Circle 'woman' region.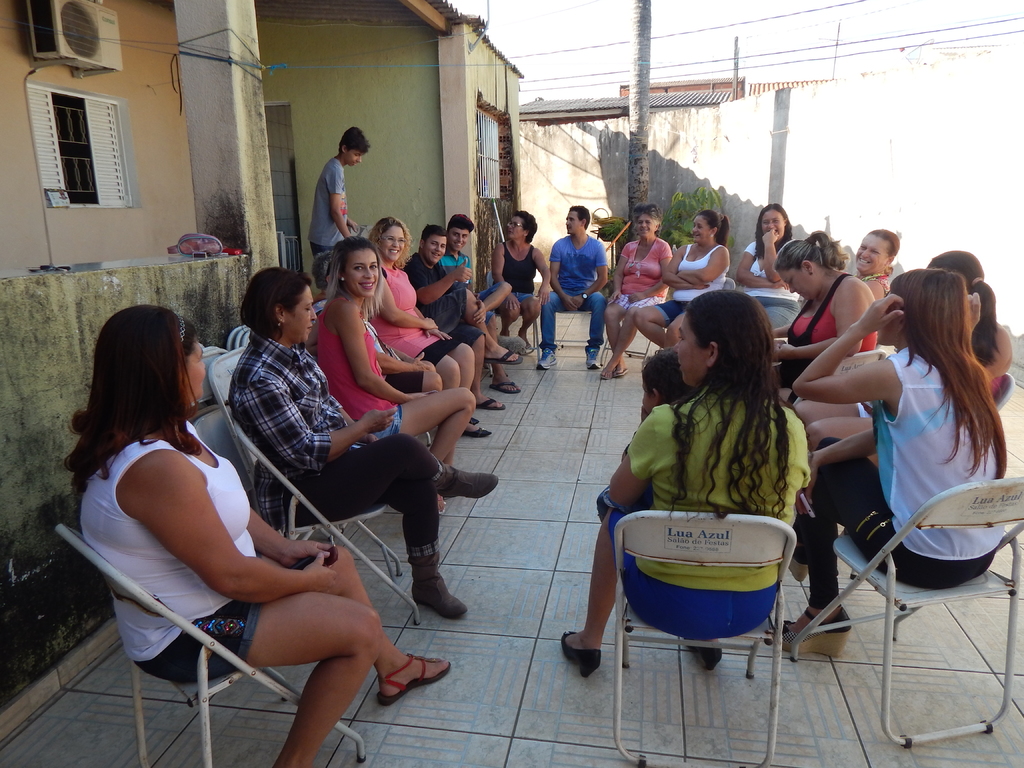
Region: 646, 212, 721, 337.
